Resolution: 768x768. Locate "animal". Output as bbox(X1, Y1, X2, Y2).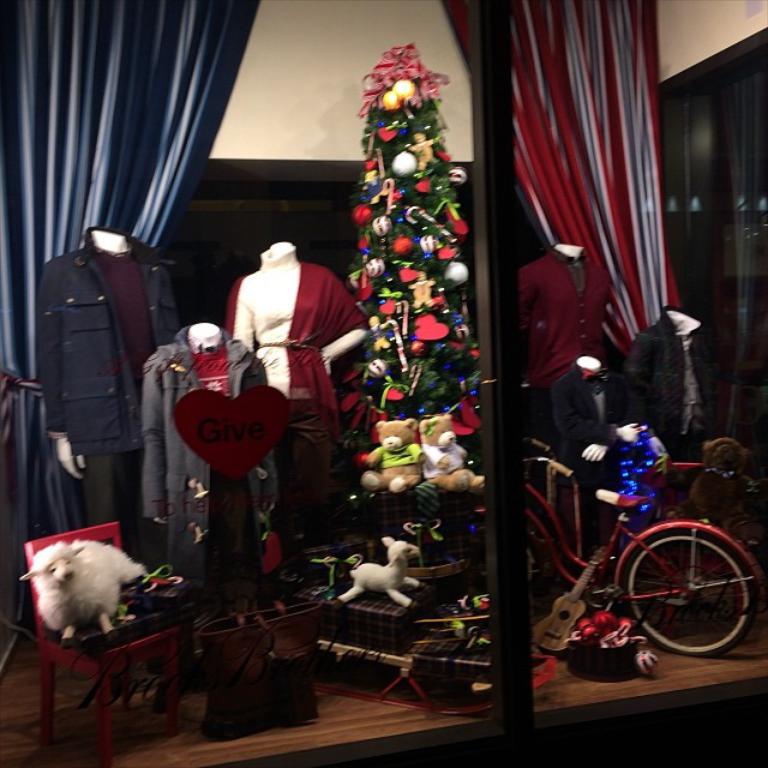
bbox(13, 534, 155, 641).
